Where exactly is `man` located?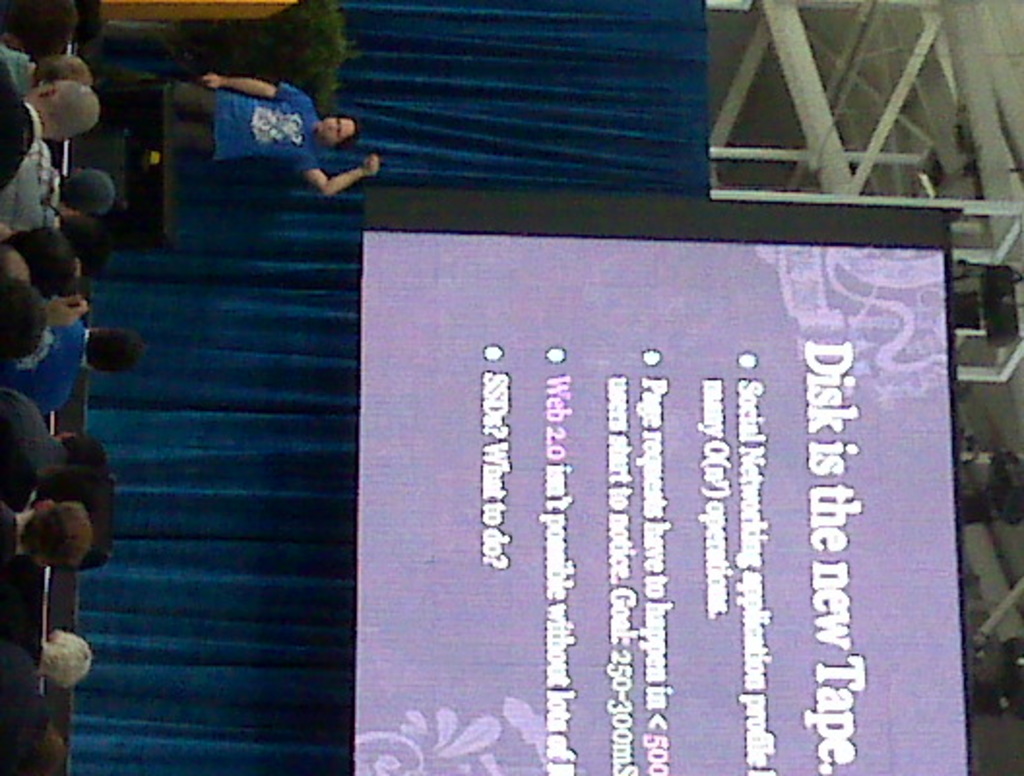
Its bounding box is [19,134,114,231].
